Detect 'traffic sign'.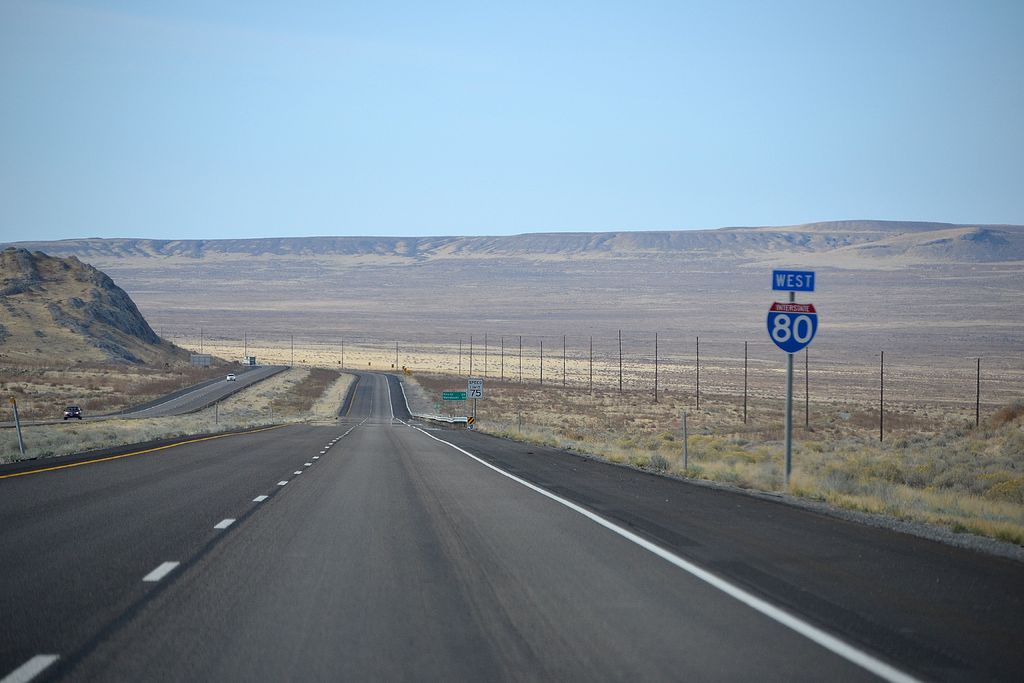
Detected at 438:390:467:400.
